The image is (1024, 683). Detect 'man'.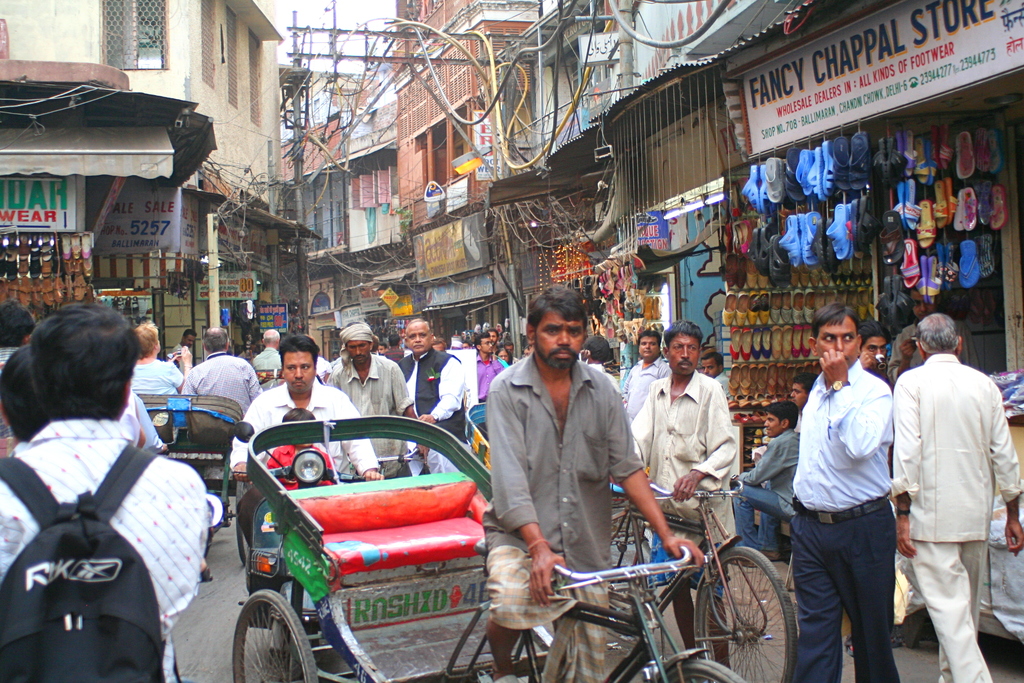
Detection: 390:318:463:479.
